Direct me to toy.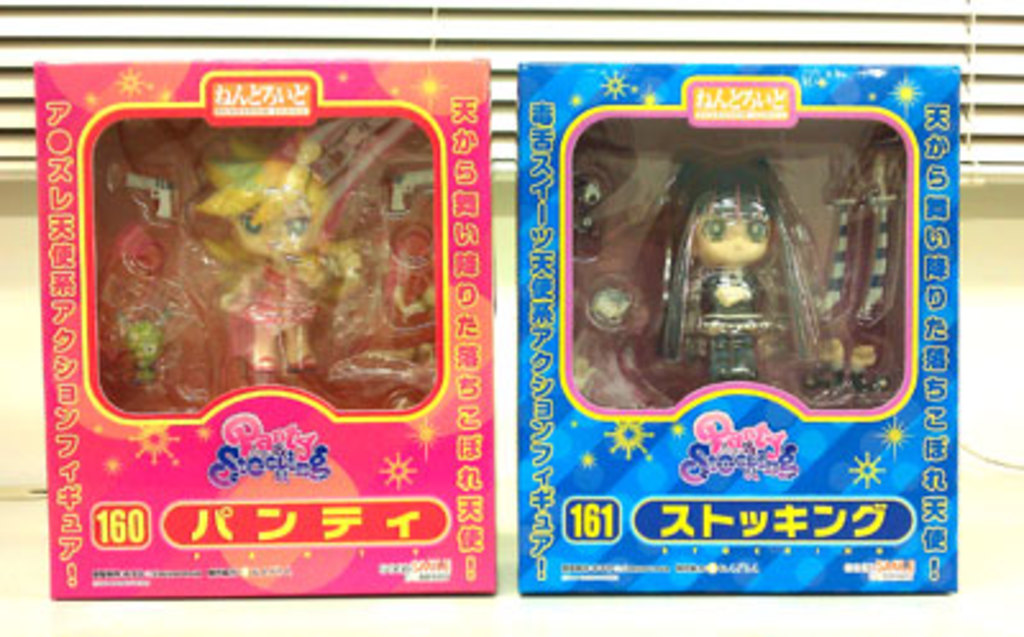
Direction: 591, 284, 632, 327.
